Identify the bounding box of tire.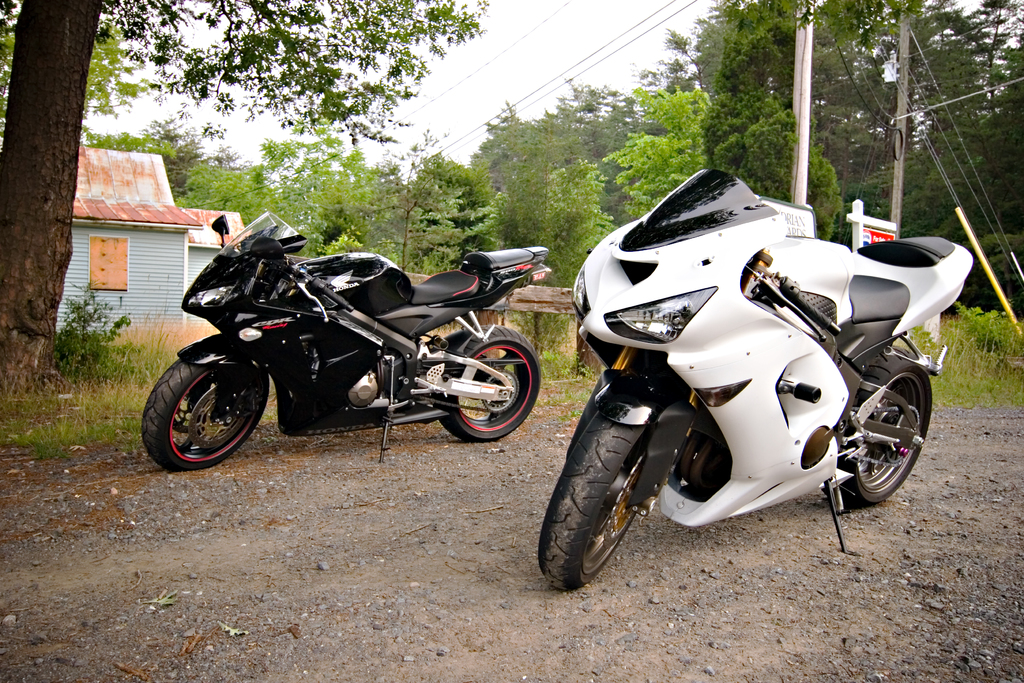
select_region(542, 391, 671, 589).
